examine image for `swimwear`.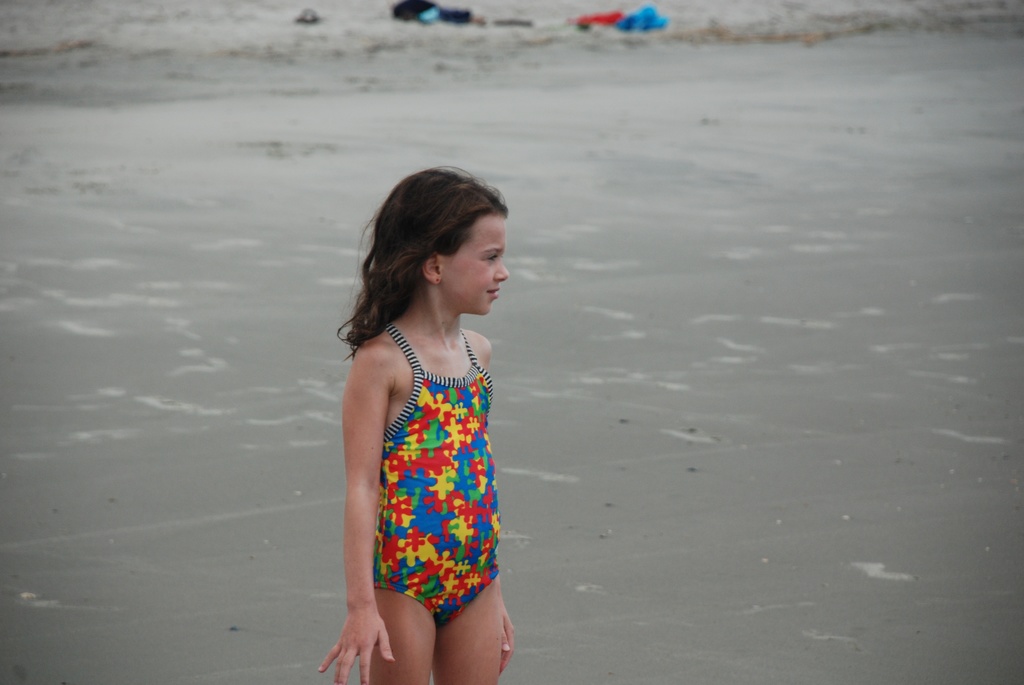
Examination result: BBox(377, 325, 506, 624).
